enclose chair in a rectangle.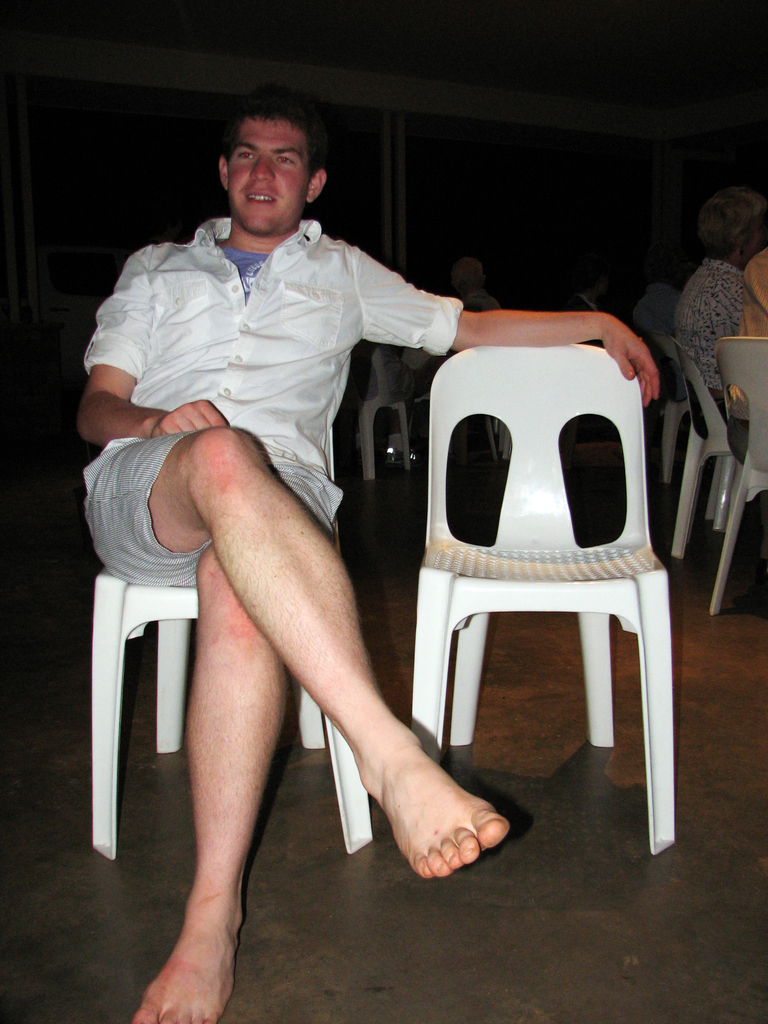
(left=653, top=331, right=740, bottom=555).
